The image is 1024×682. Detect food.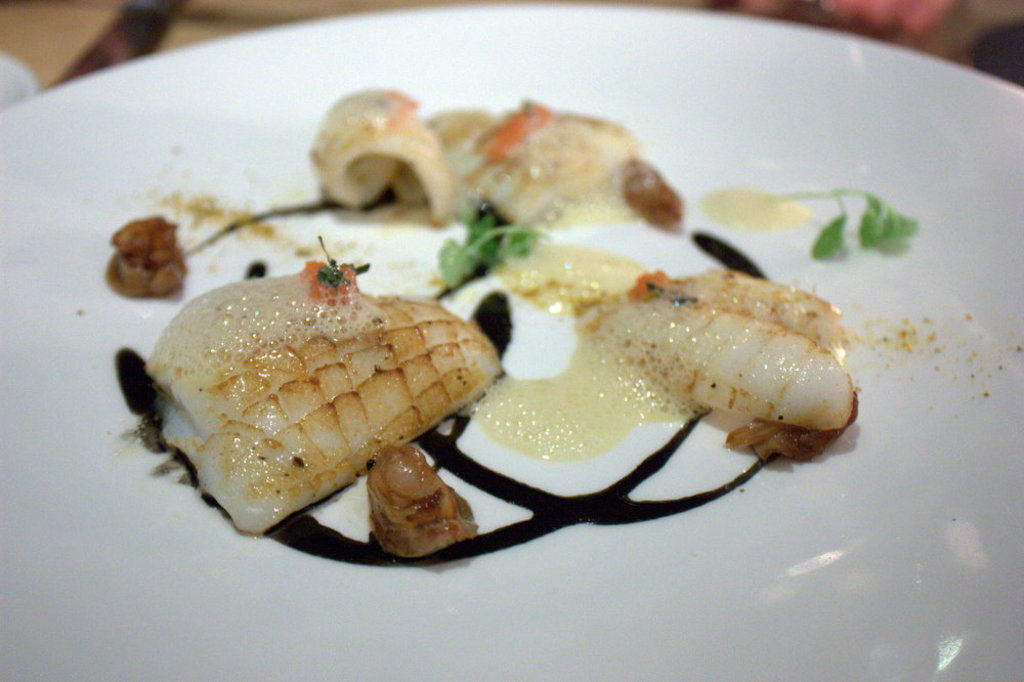
Detection: (599, 262, 860, 463).
